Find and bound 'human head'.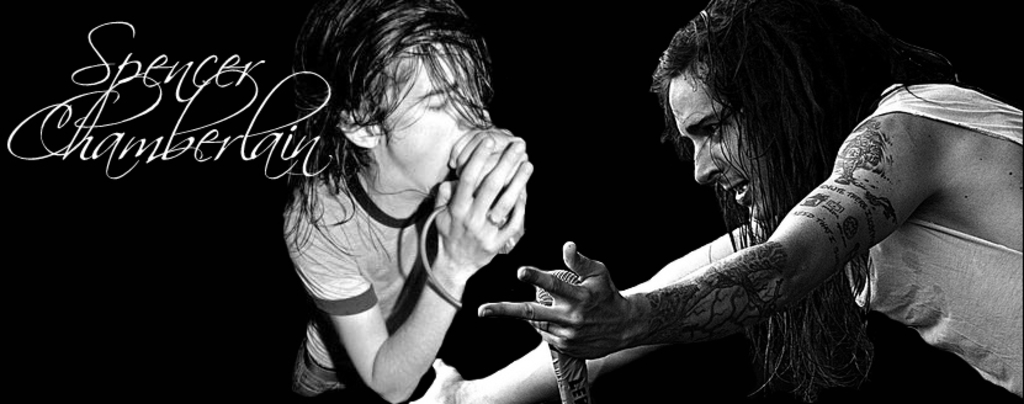
Bound: x1=286, y1=0, x2=499, y2=262.
